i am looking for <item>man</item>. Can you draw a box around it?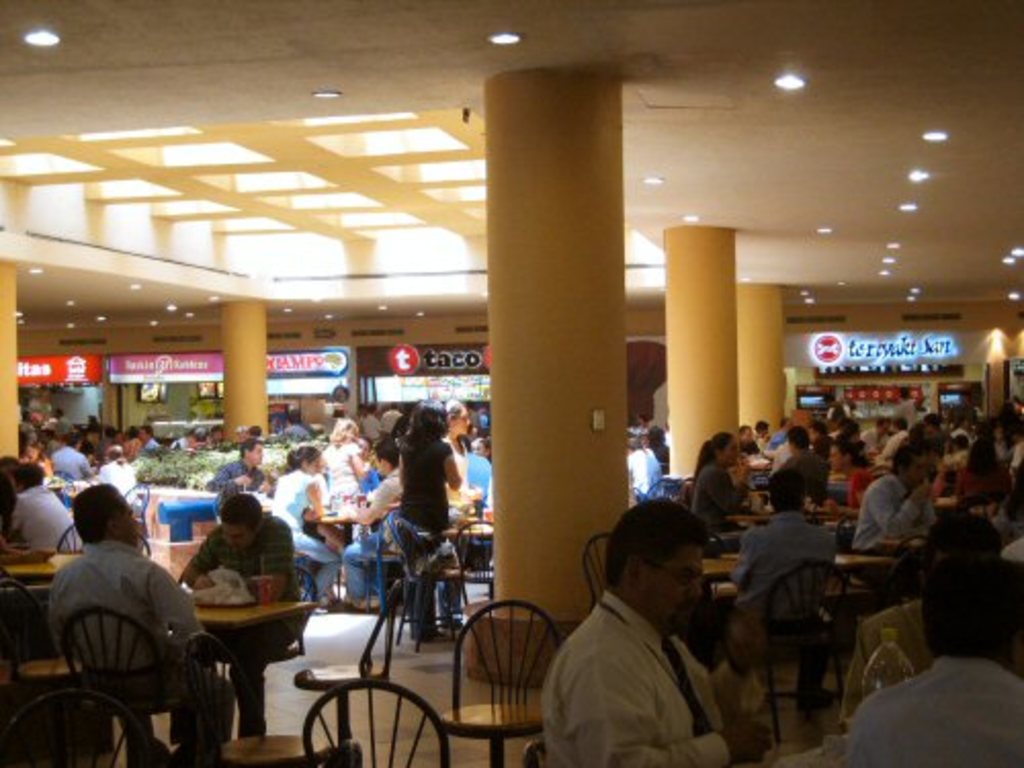
Sure, the bounding box is 45, 428, 96, 487.
